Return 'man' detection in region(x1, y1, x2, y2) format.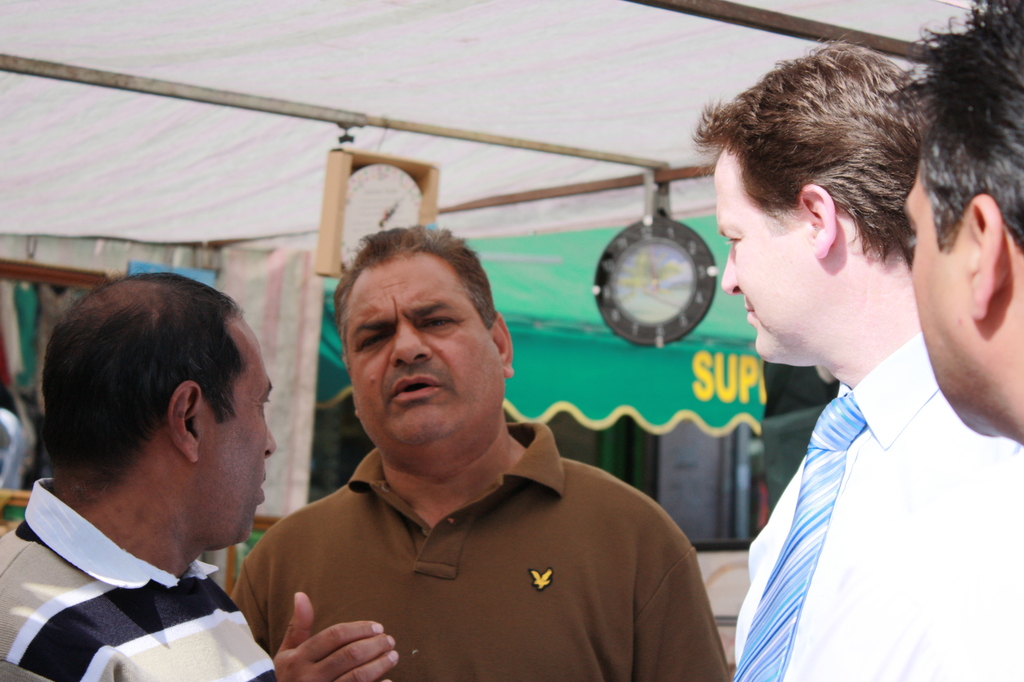
region(0, 270, 281, 681).
